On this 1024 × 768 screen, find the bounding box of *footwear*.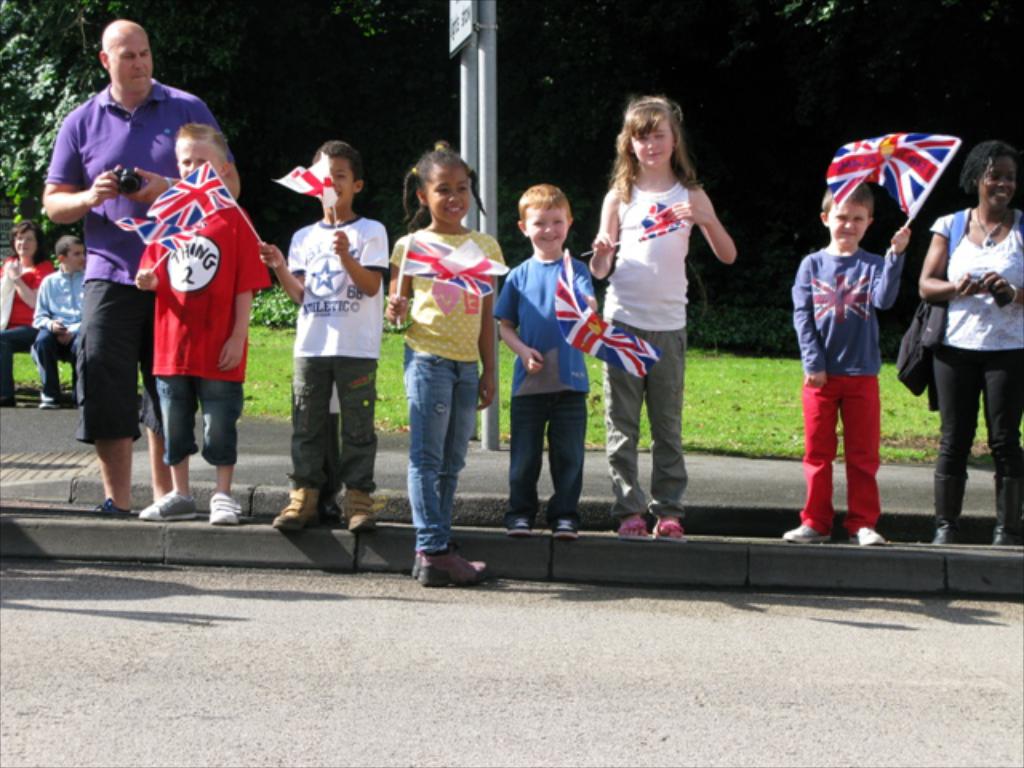
Bounding box: (784, 522, 832, 542).
